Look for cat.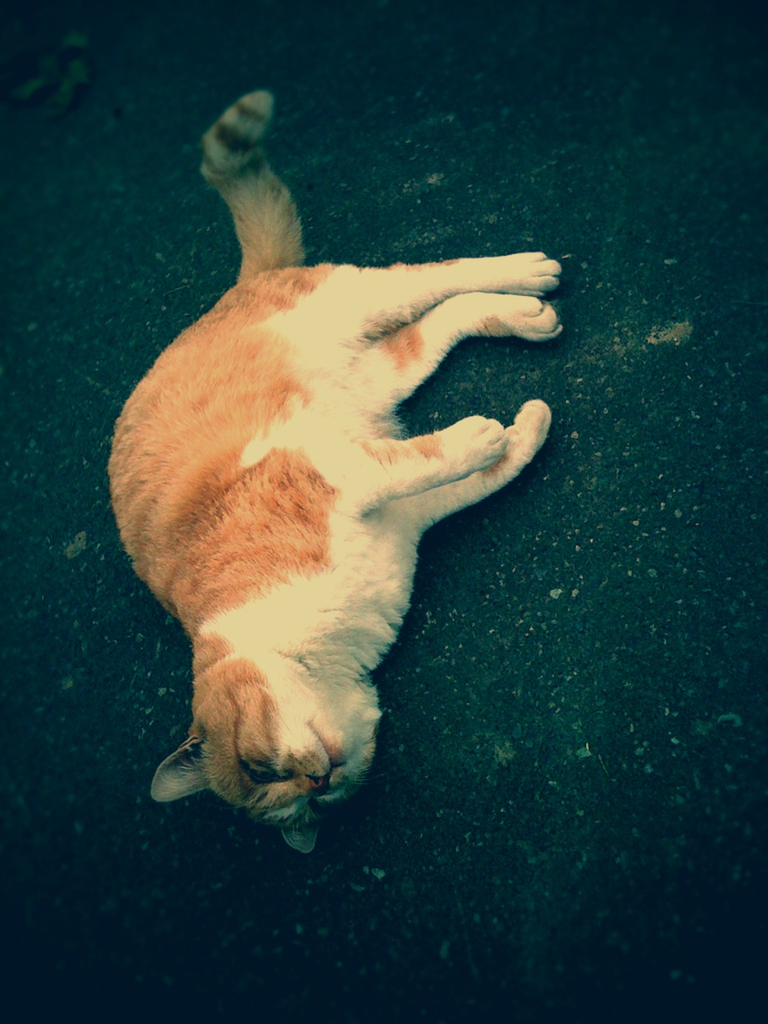
Found: x1=102, y1=84, x2=567, y2=858.
